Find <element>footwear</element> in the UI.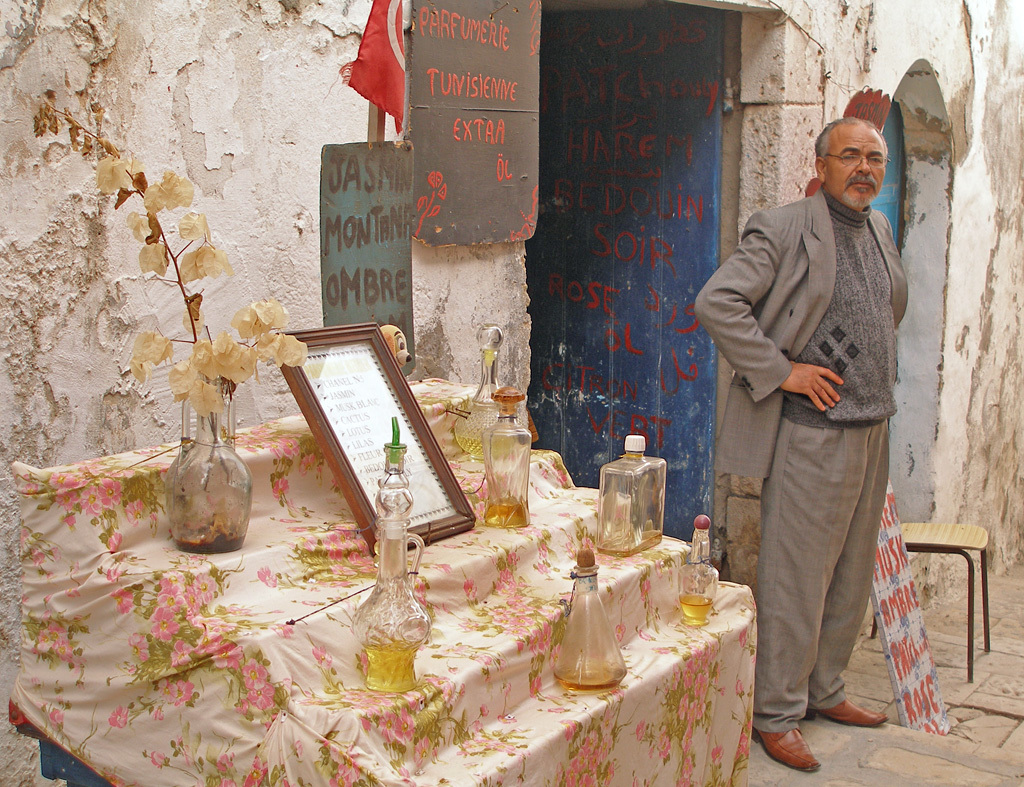
UI element at box(808, 699, 888, 724).
